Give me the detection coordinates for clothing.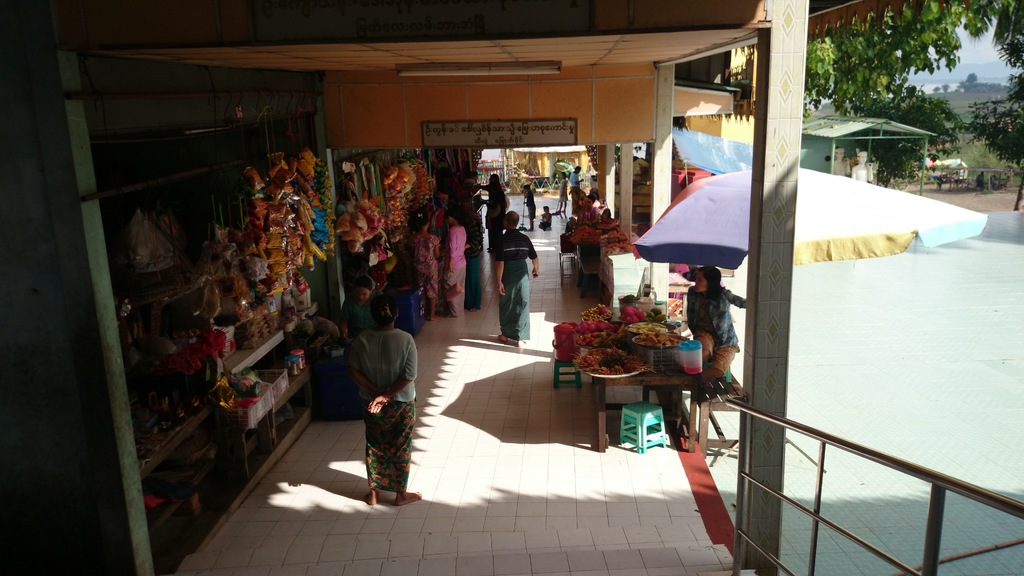
x1=537 y1=211 x2=551 y2=227.
